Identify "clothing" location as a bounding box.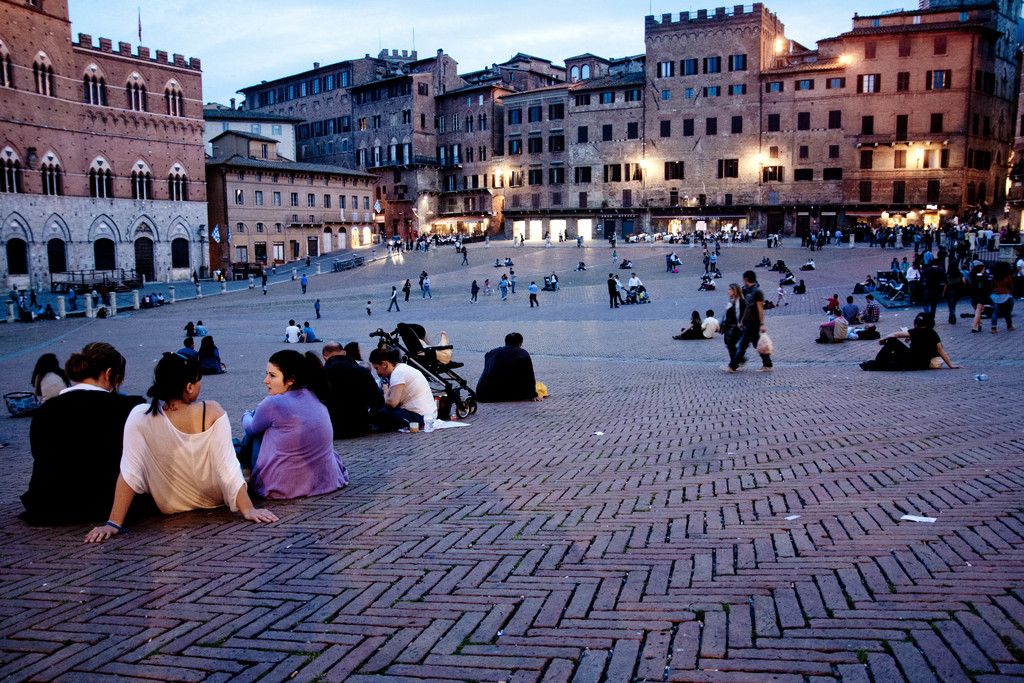
[723,299,742,365].
